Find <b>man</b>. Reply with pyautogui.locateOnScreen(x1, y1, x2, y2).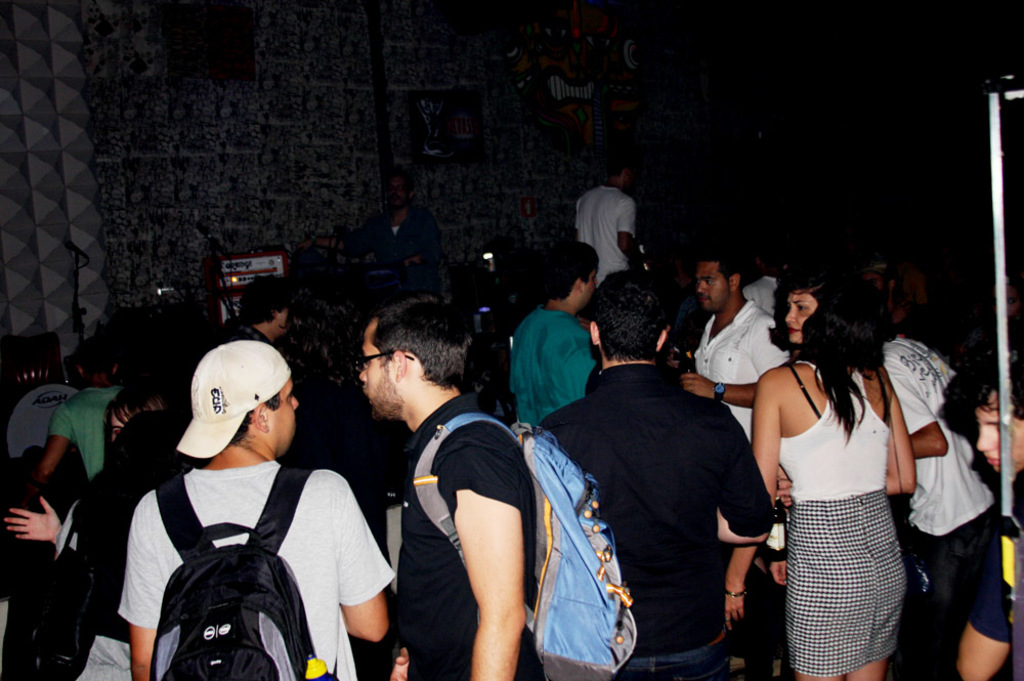
pyautogui.locateOnScreen(950, 354, 1023, 680).
